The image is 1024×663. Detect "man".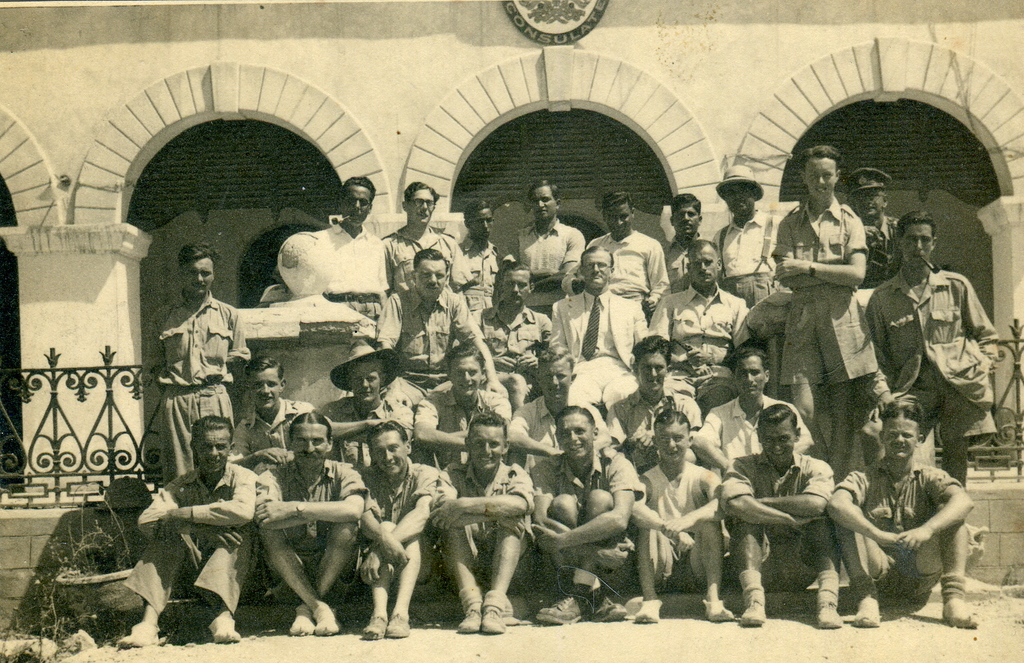
Detection: bbox=[669, 198, 706, 279].
